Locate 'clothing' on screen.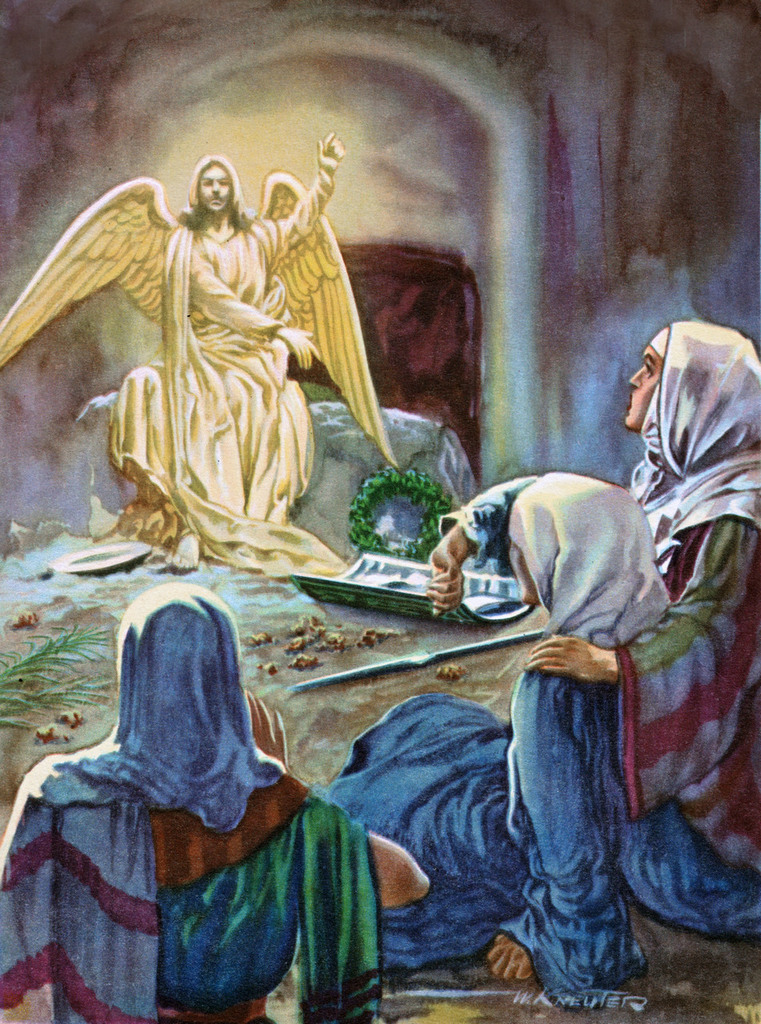
On screen at [101, 222, 328, 562].
